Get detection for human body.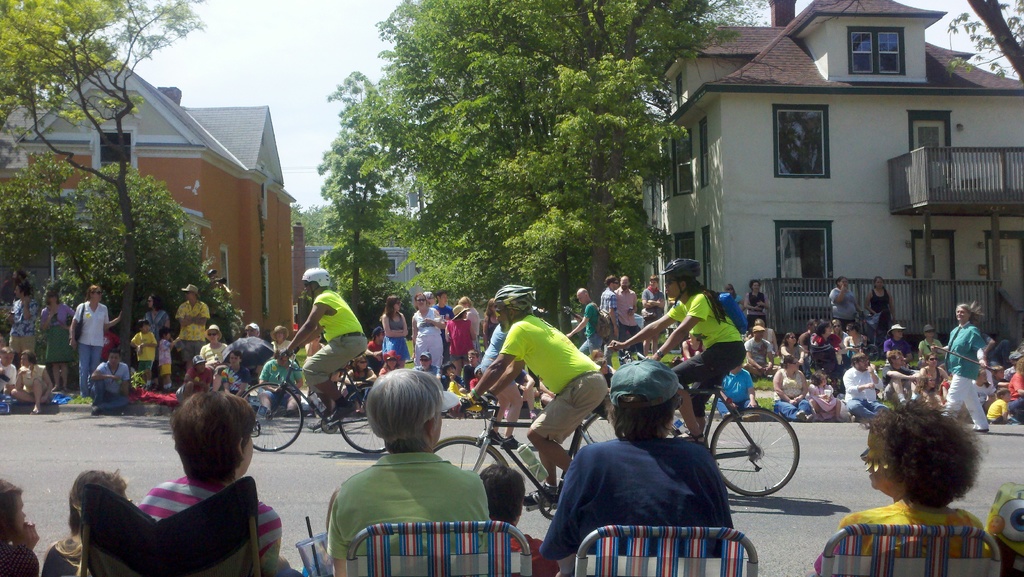
Detection: (252,353,298,417).
